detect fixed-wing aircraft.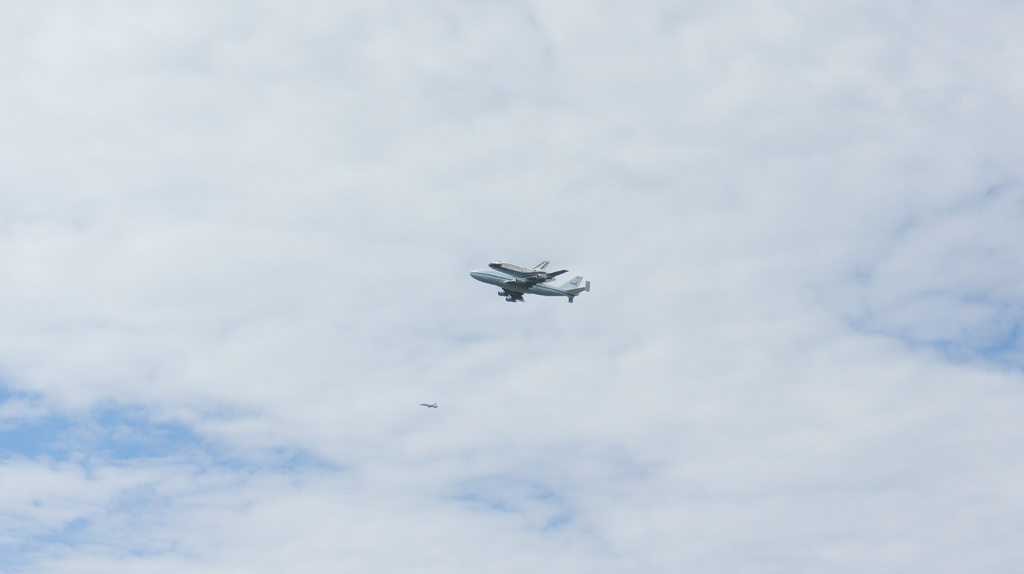
Detected at select_region(464, 264, 593, 305).
